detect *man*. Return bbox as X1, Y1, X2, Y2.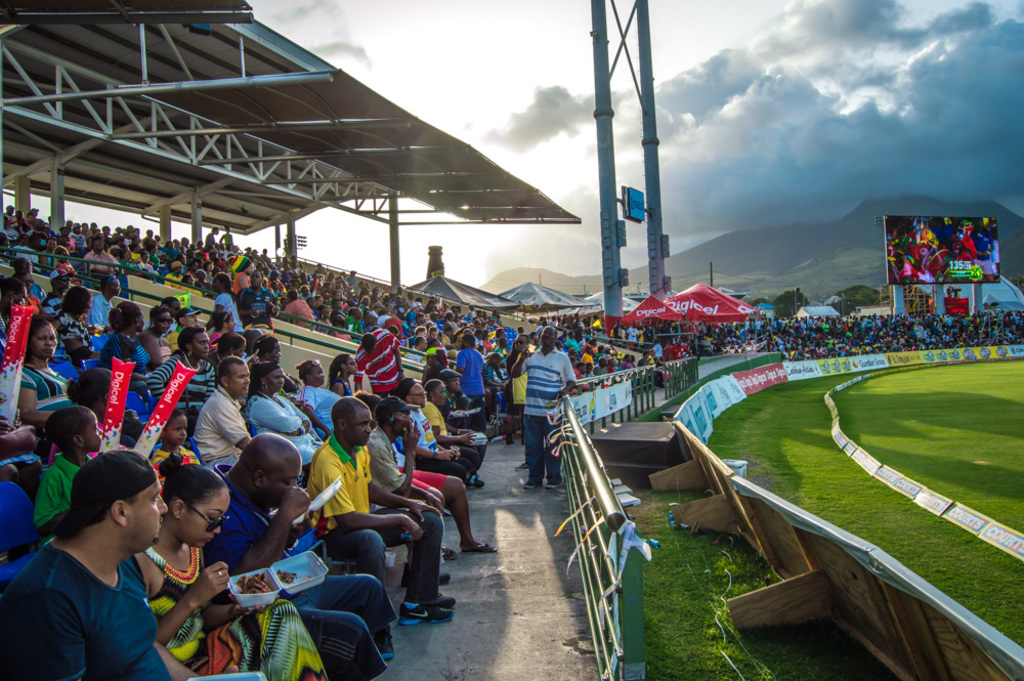
650, 342, 663, 360.
